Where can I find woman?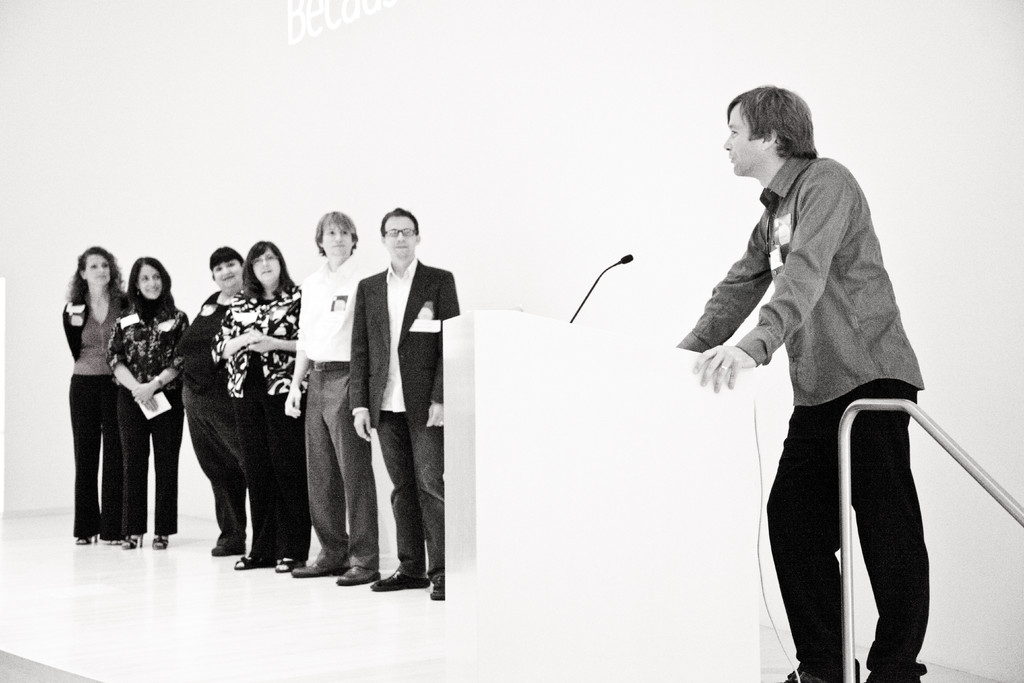
You can find it at pyautogui.locateOnScreen(182, 248, 245, 555).
